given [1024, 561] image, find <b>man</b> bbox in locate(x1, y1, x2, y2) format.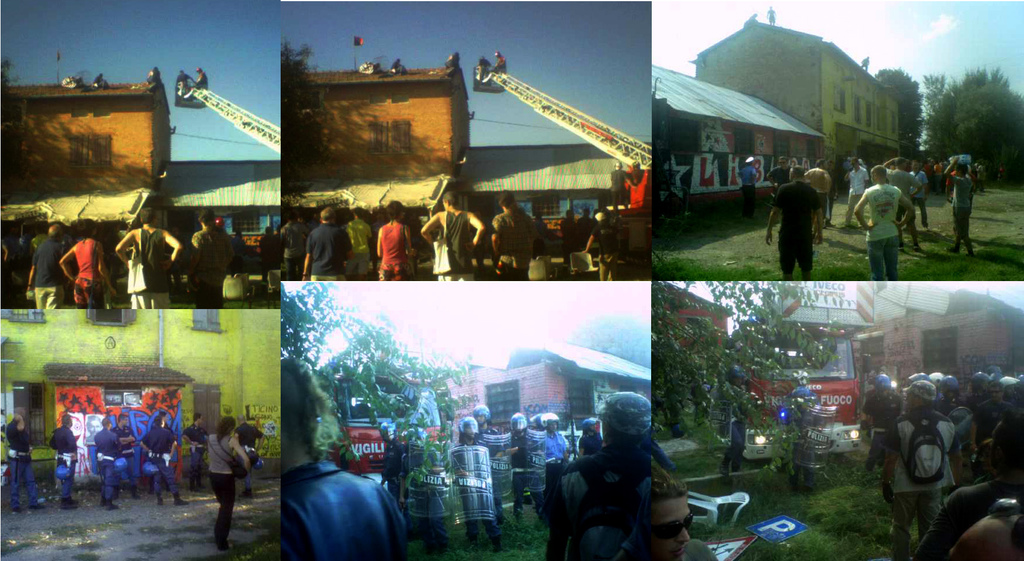
locate(414, 198, 485, 285).
